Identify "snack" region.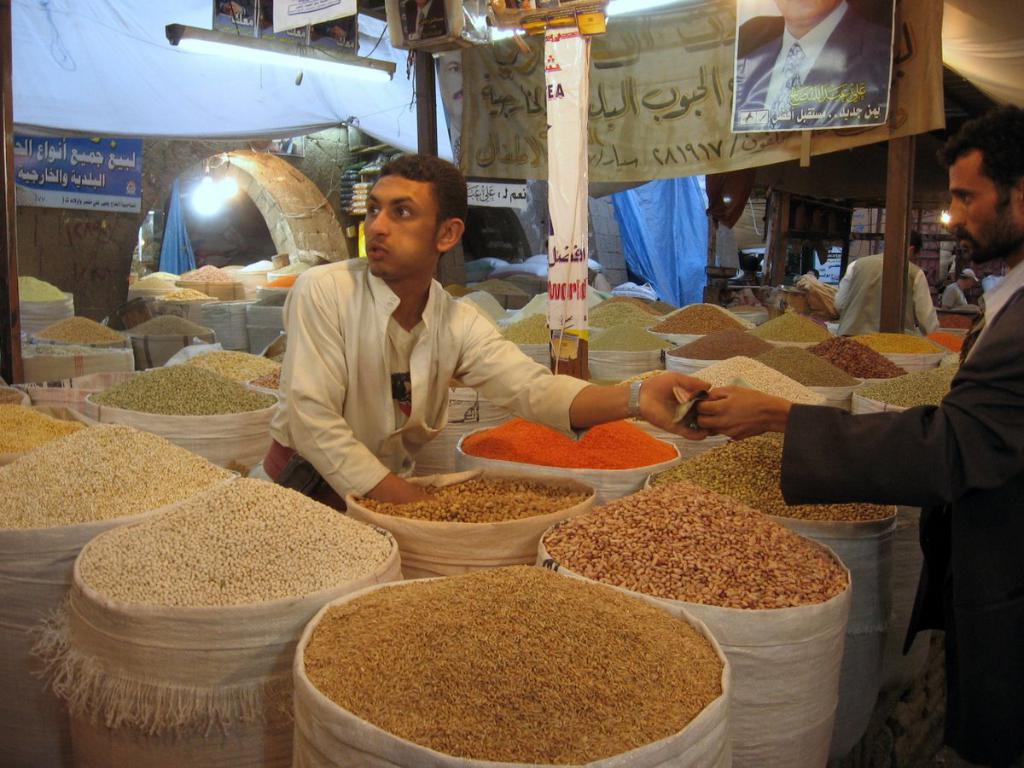
Region: 11,271,81,309.
